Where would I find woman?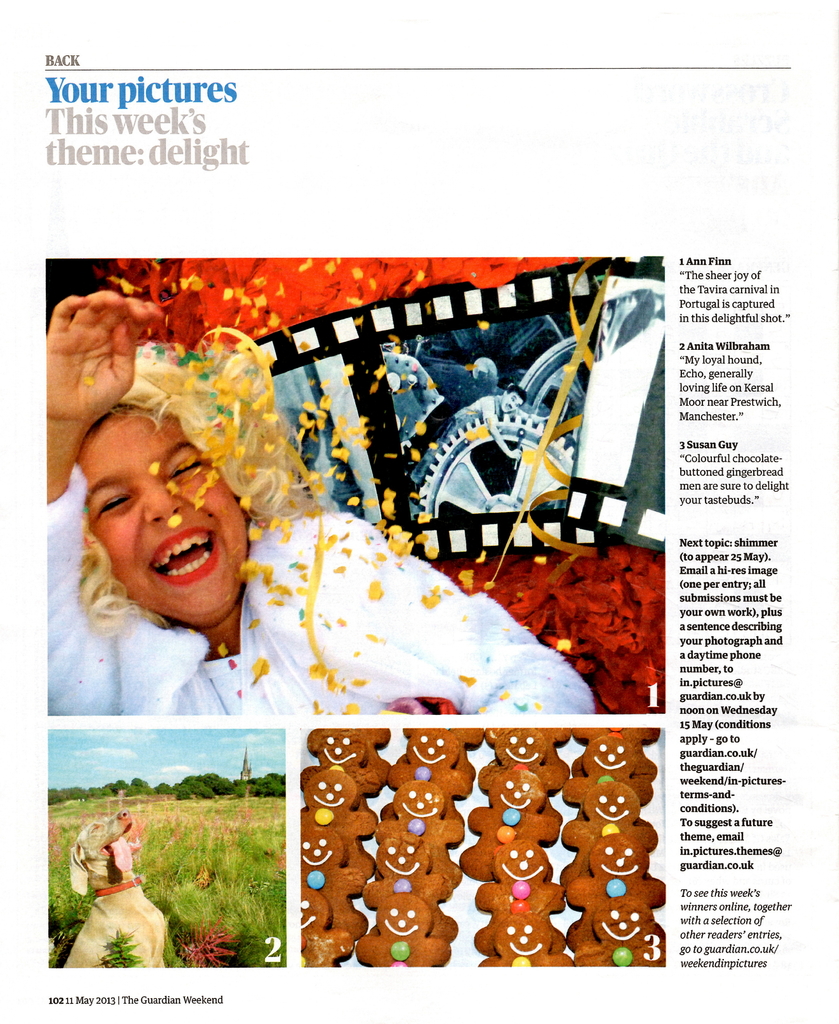
At Rect(42, 289, 596, 723).
